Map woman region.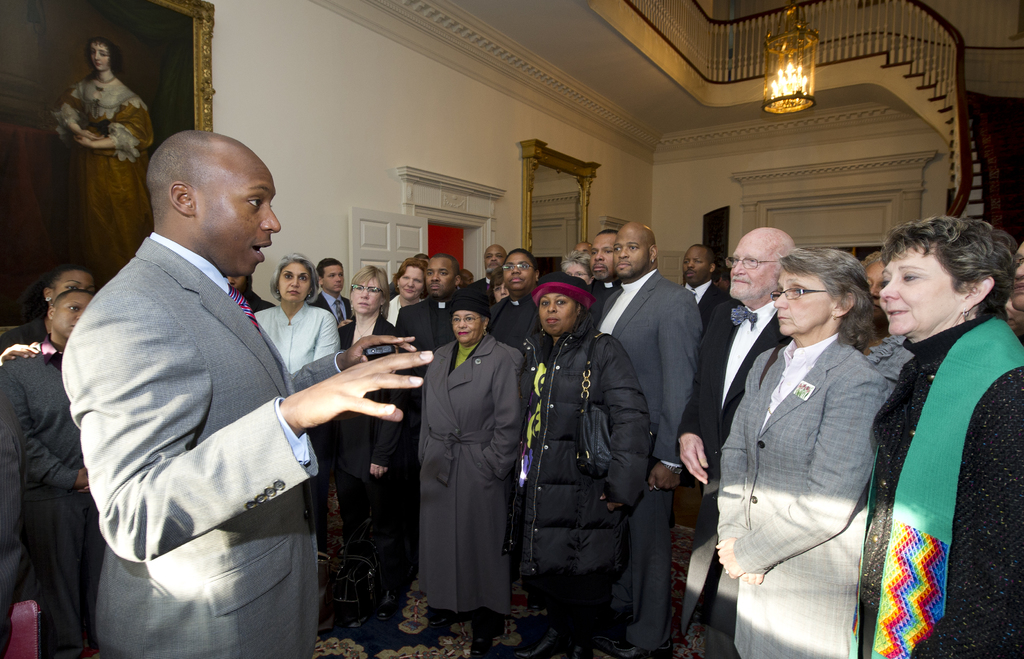
Mapped to [x1=319, y1=268, x2=416, y2=643].
